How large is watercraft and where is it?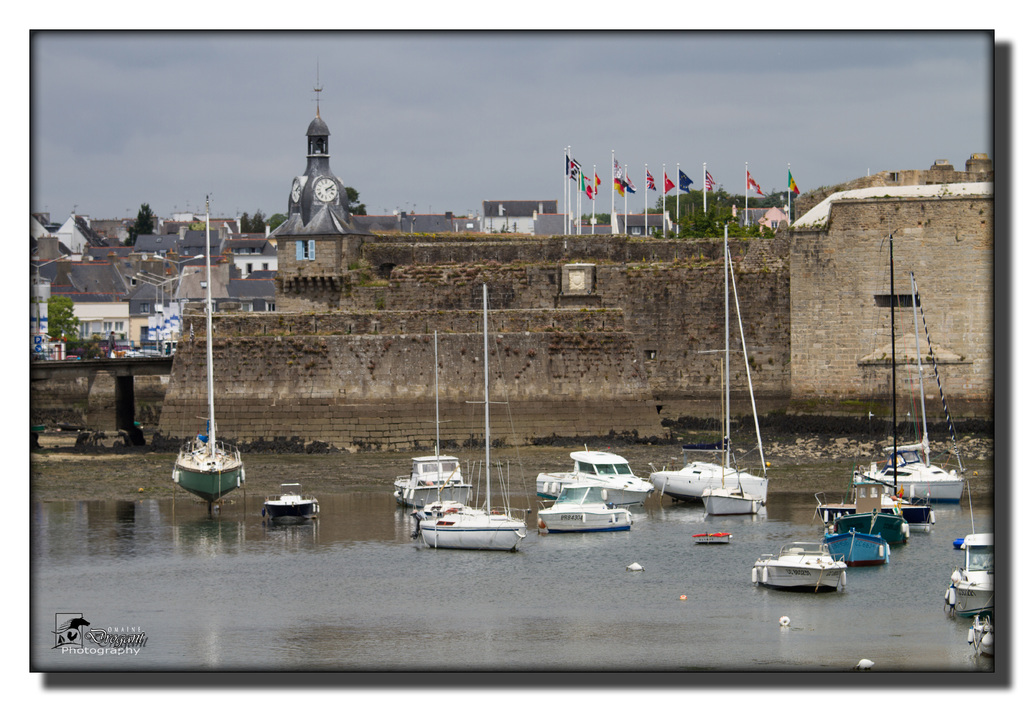
Bounding box: <bbox>823, 527, 888, 566</bbox>.
